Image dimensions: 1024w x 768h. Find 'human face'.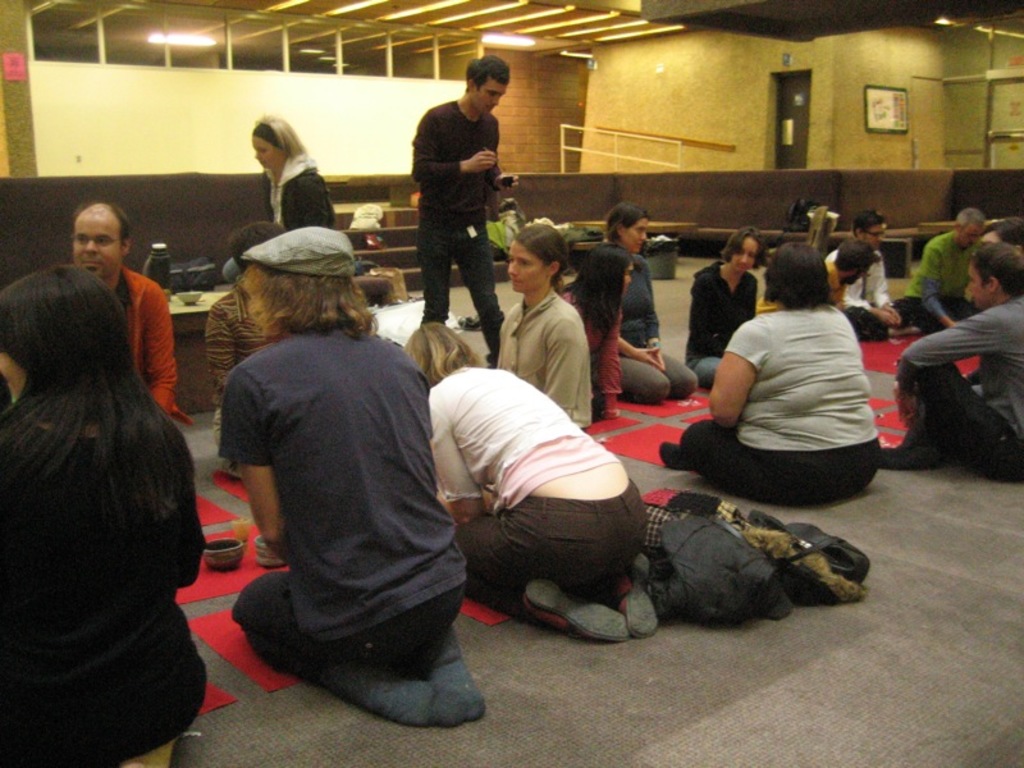
crop(616, 264, 632, 296).
